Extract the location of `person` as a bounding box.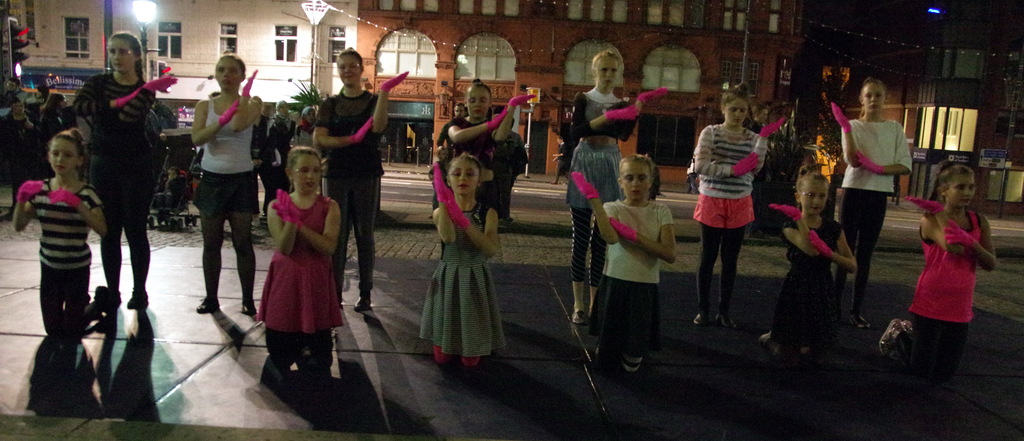
bbox=(452, 97, 470, 124).
